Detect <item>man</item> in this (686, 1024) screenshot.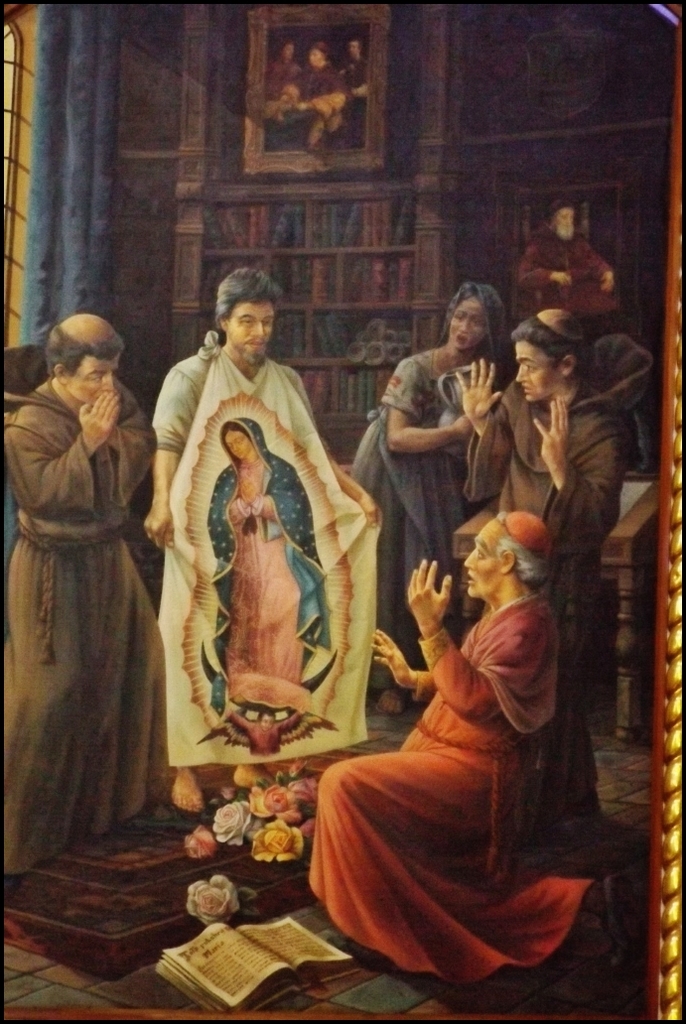
Detection: locate(455, 310, 653, 850).
